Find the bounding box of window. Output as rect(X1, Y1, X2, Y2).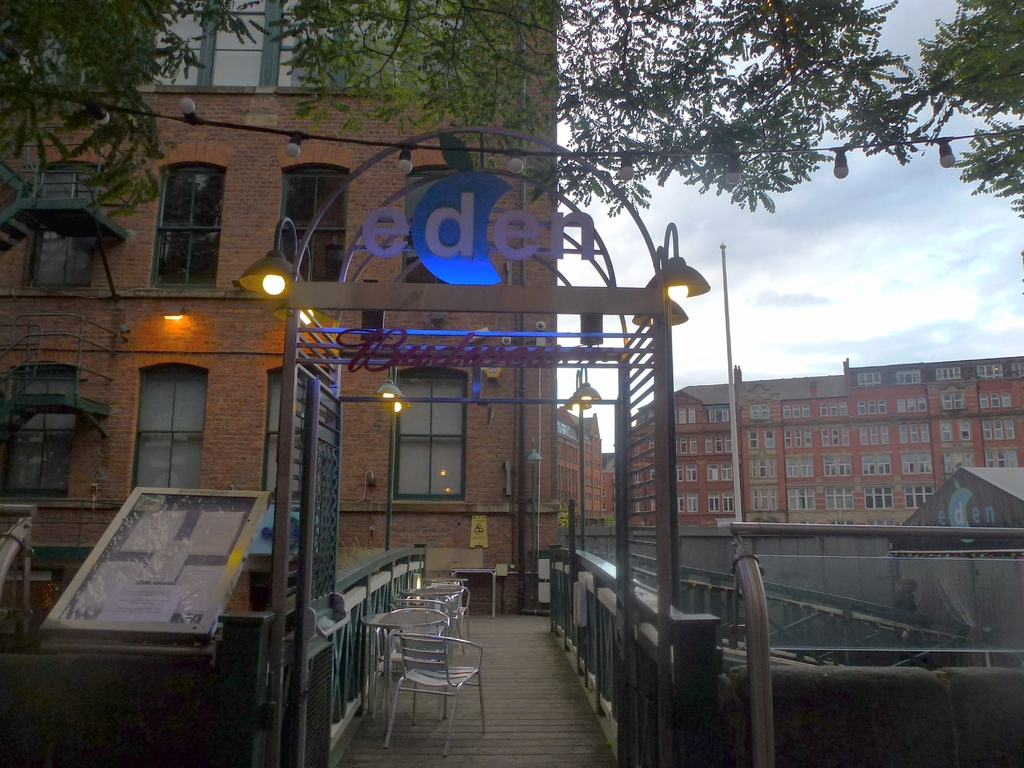
rect(714, 435, 721, 454).
